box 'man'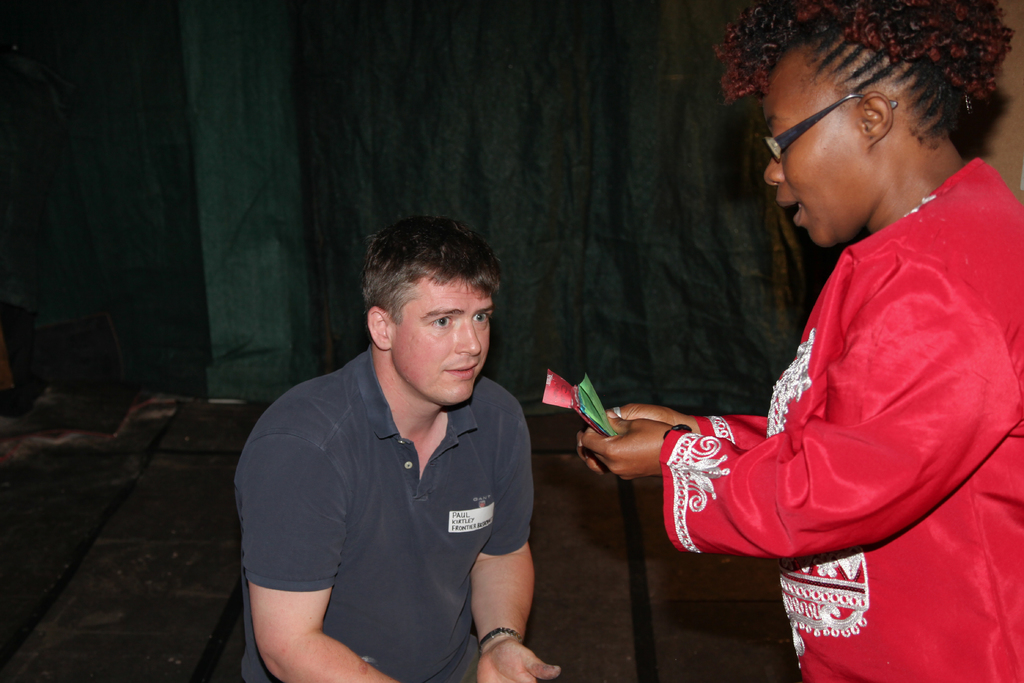
[x1=231, y1=216, x2=560, y2=663]
